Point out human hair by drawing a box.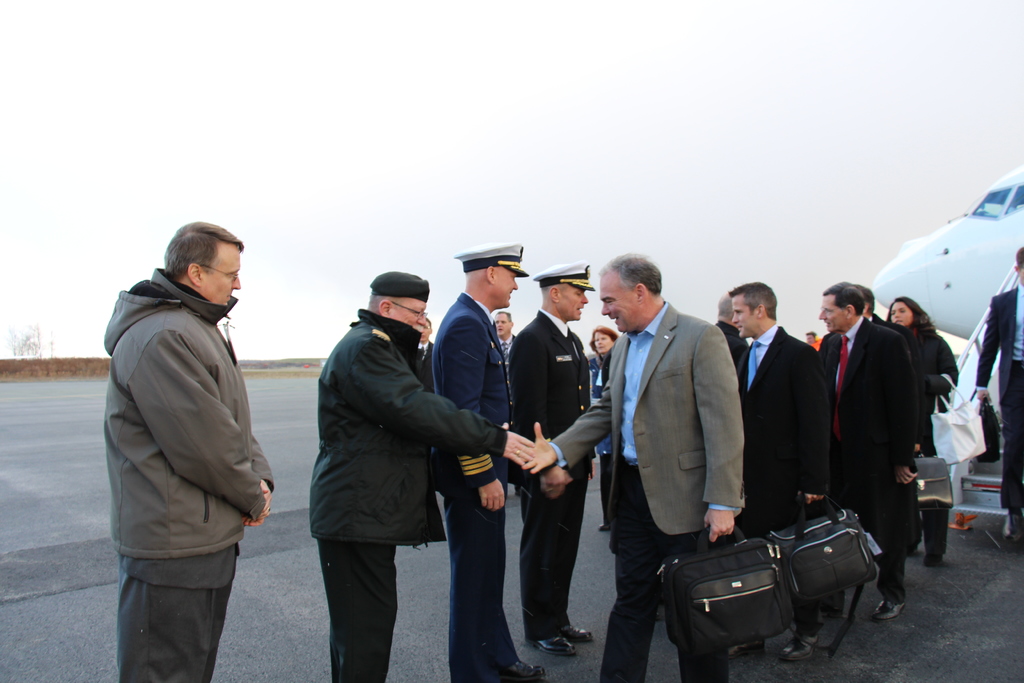
806/329/818/339.
